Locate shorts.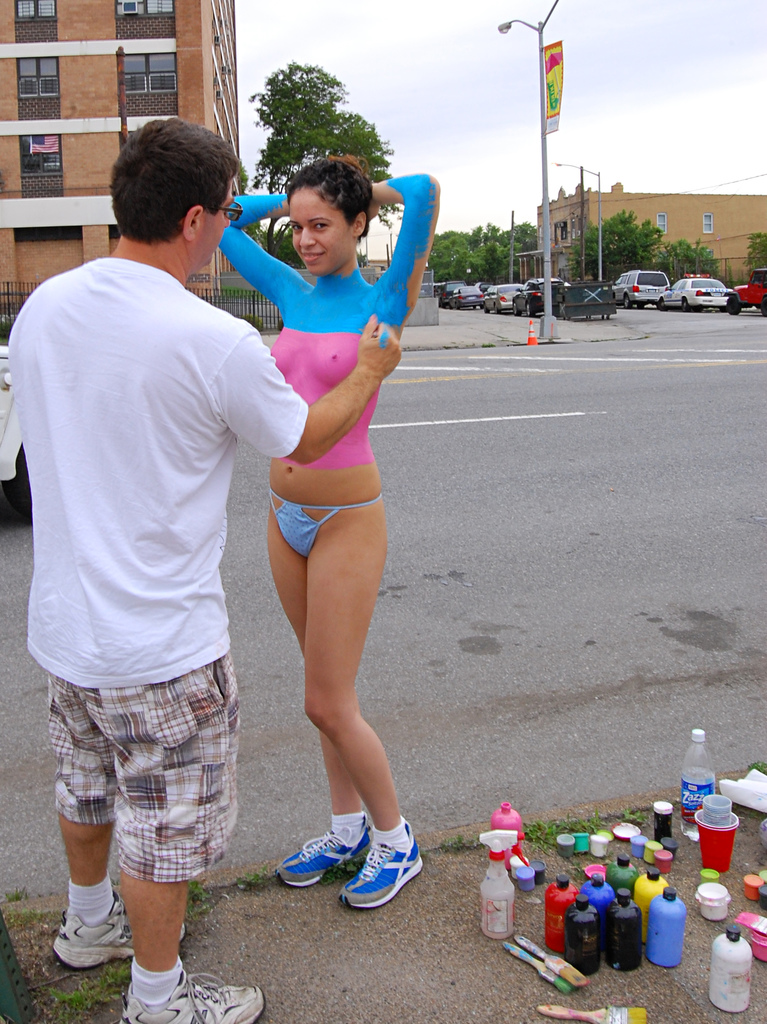
Bounding box: box=[48, 697, 242, 893].
